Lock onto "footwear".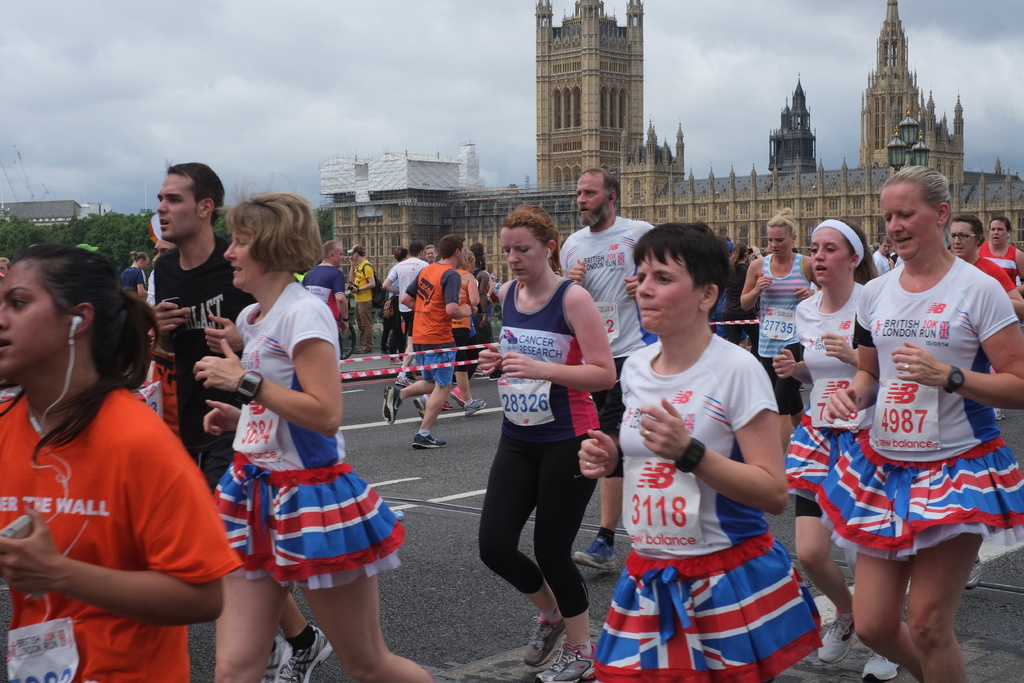
Locked: pyautogui.locateOnScreen(859, 648, 900, 682).
